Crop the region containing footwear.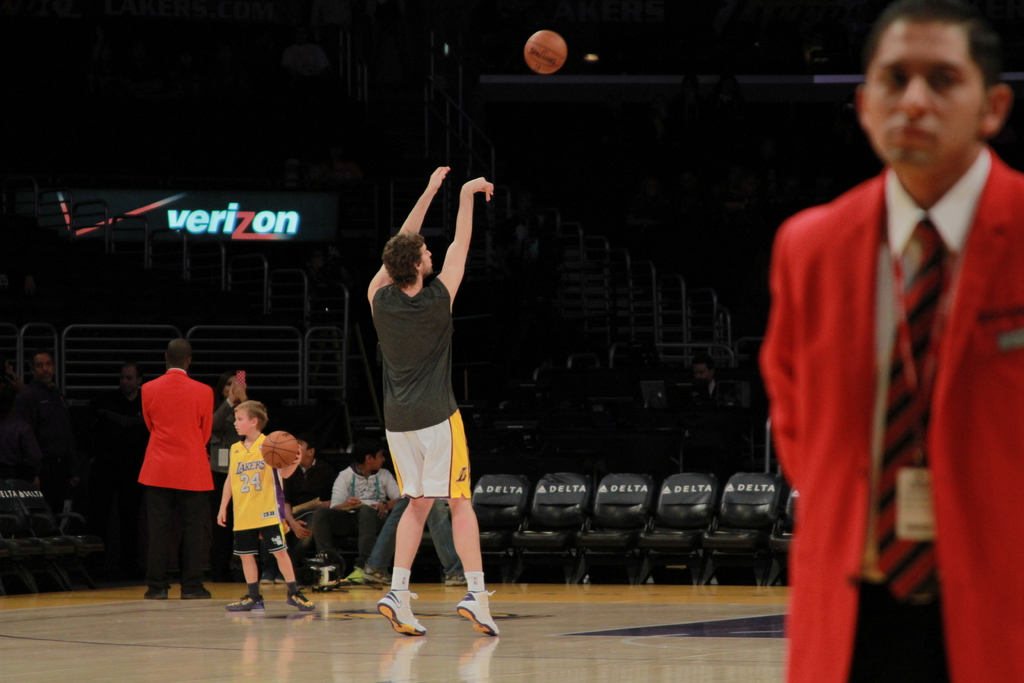
Crop region: 181:585:212:602.
